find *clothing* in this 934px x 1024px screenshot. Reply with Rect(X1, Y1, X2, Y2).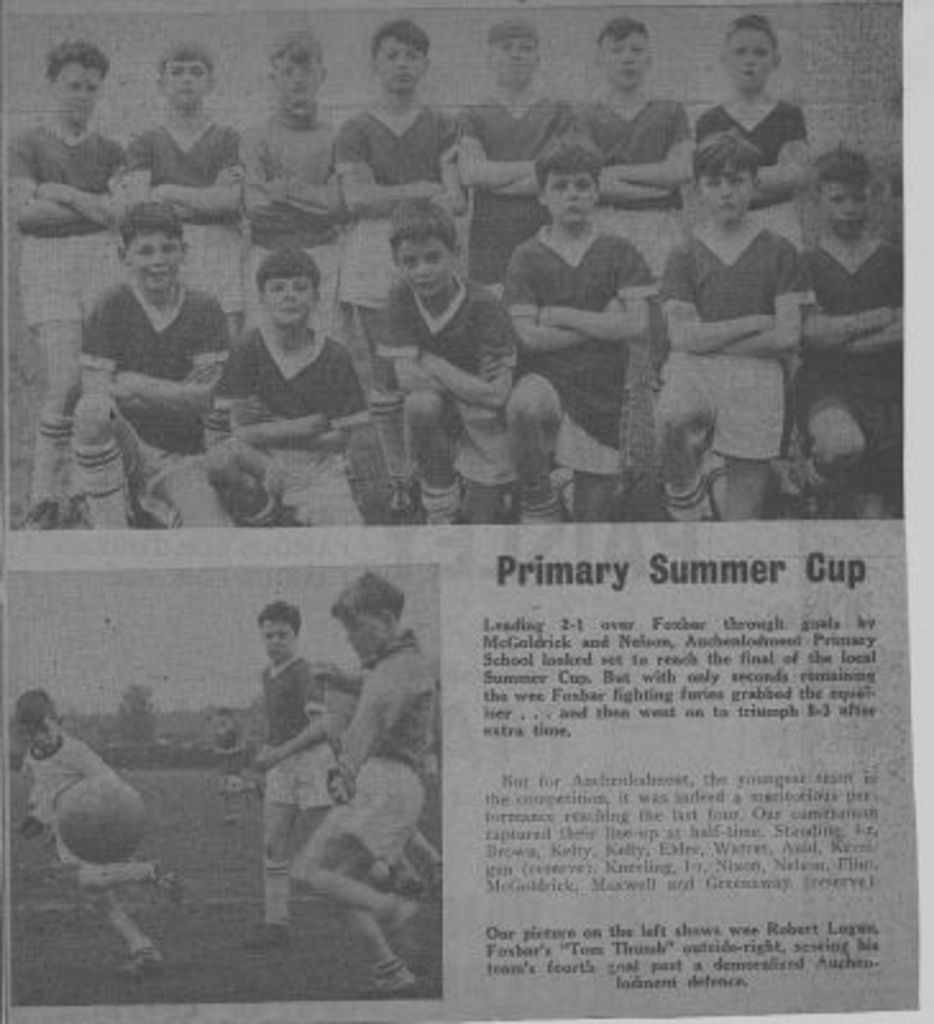
Rect(241, 108, 351, 297).
